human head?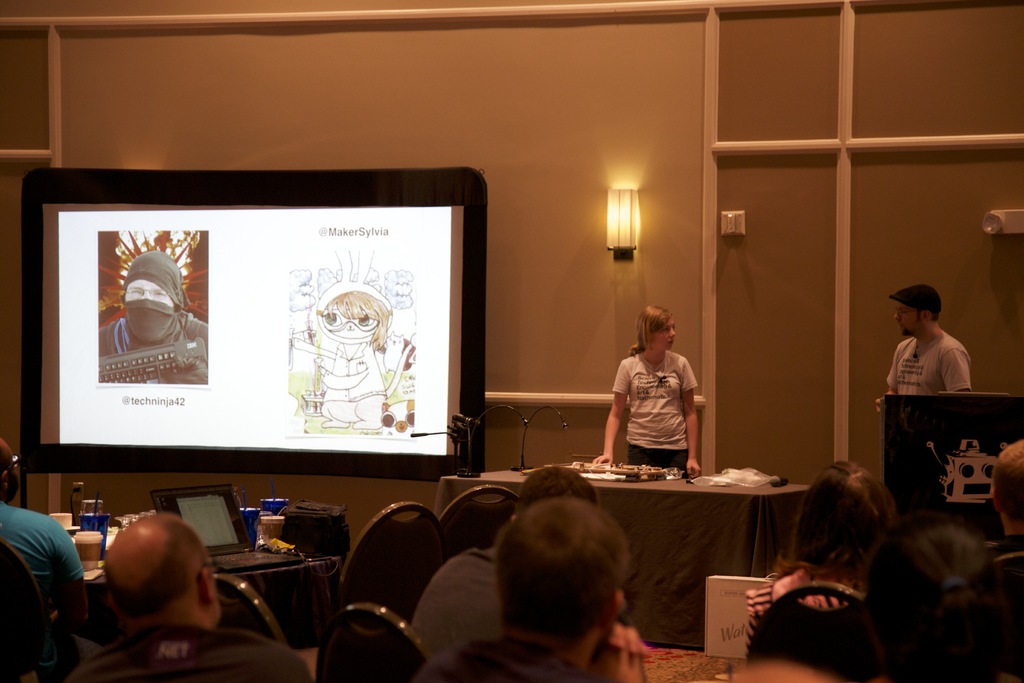
bbox=(90, 511, 213, 650)
